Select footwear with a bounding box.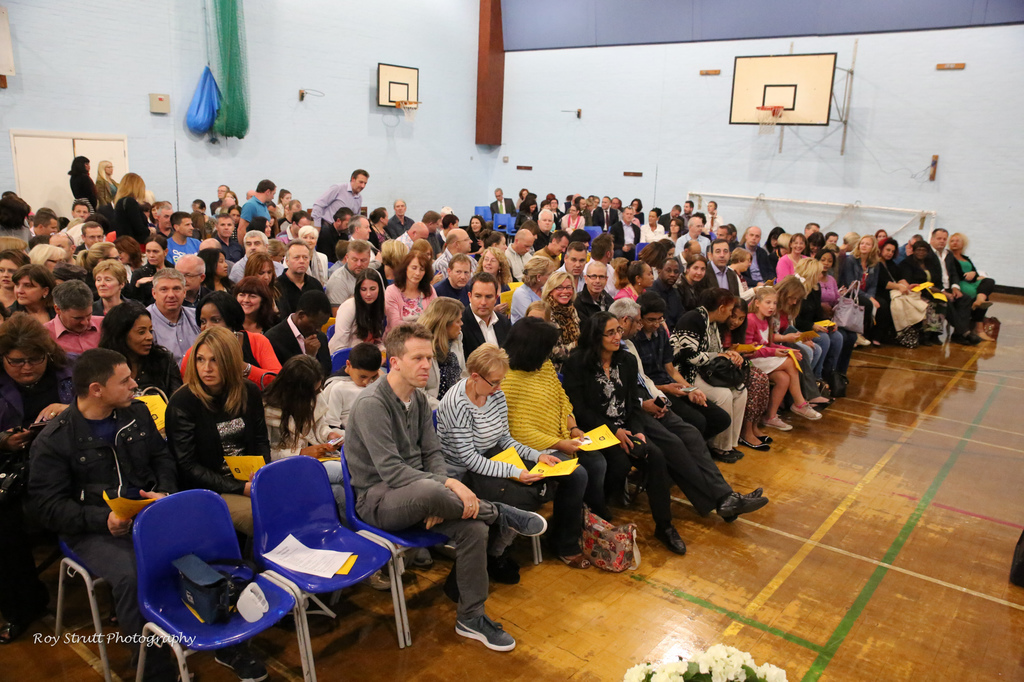
{"left": 774, "top": 417, "right": 796, "bottom": 434}.
